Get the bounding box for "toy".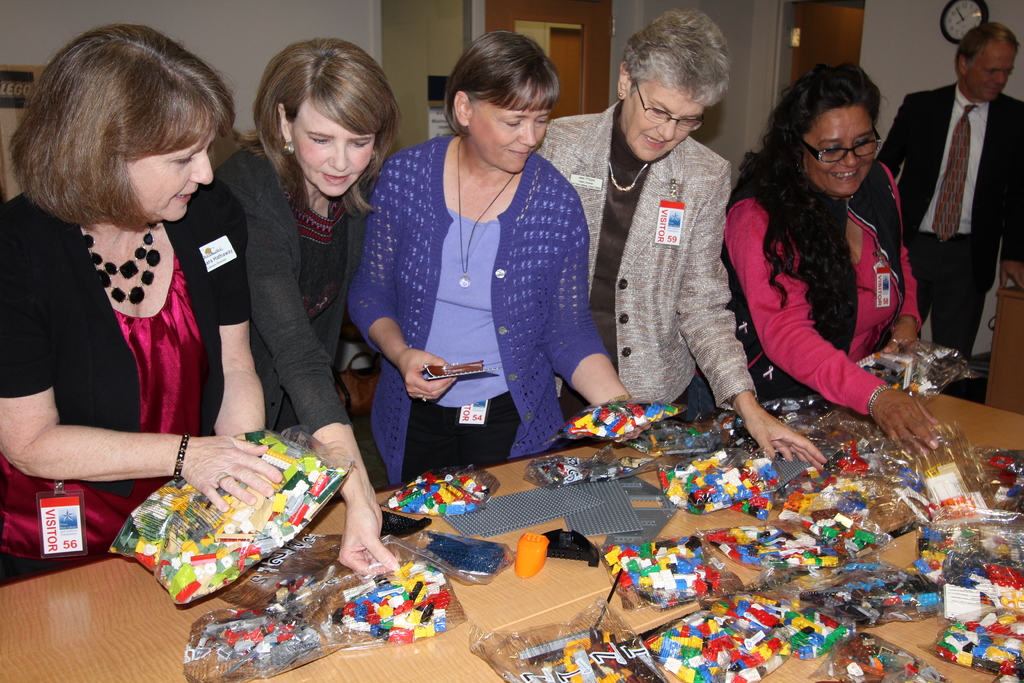
337/559/447/643.
